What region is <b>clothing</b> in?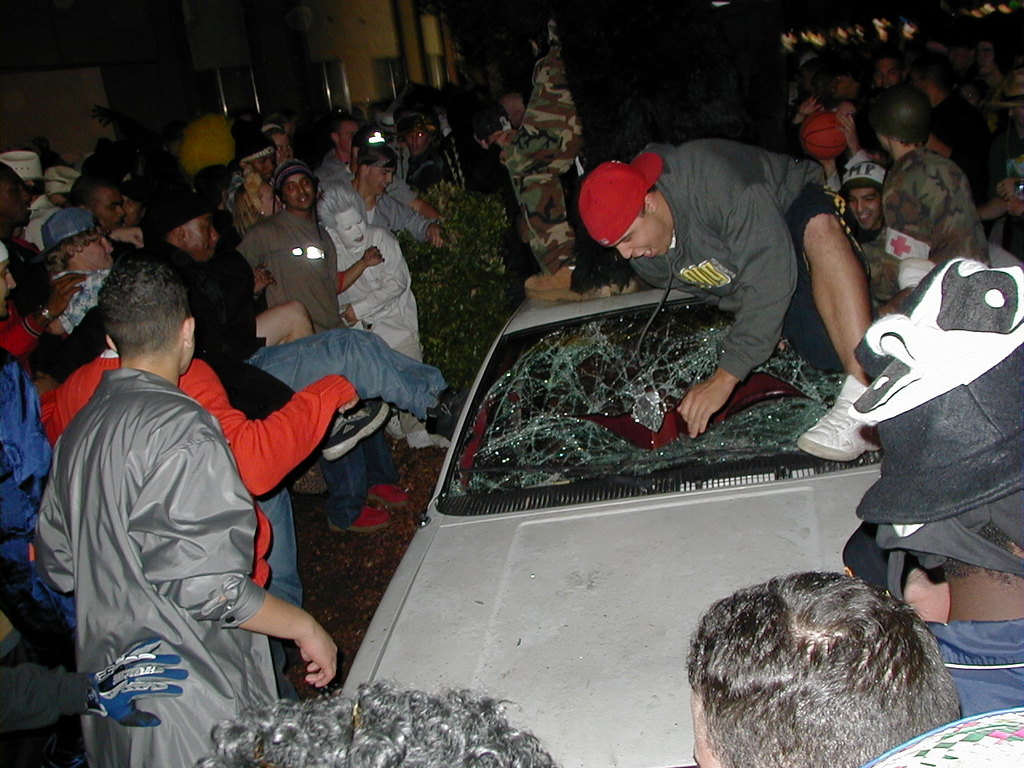
pyautogui.locateOnScreen(138, 229, 235, 385).
